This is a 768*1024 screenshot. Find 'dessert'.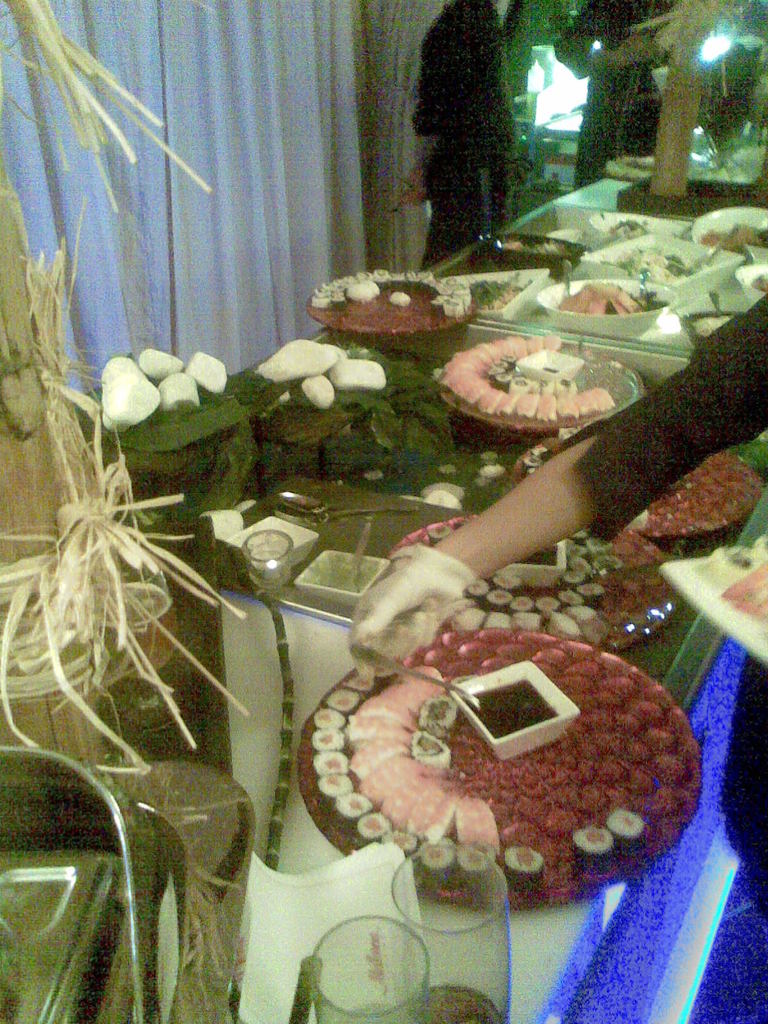
Bounding box: [317, 626, 701, 883].
